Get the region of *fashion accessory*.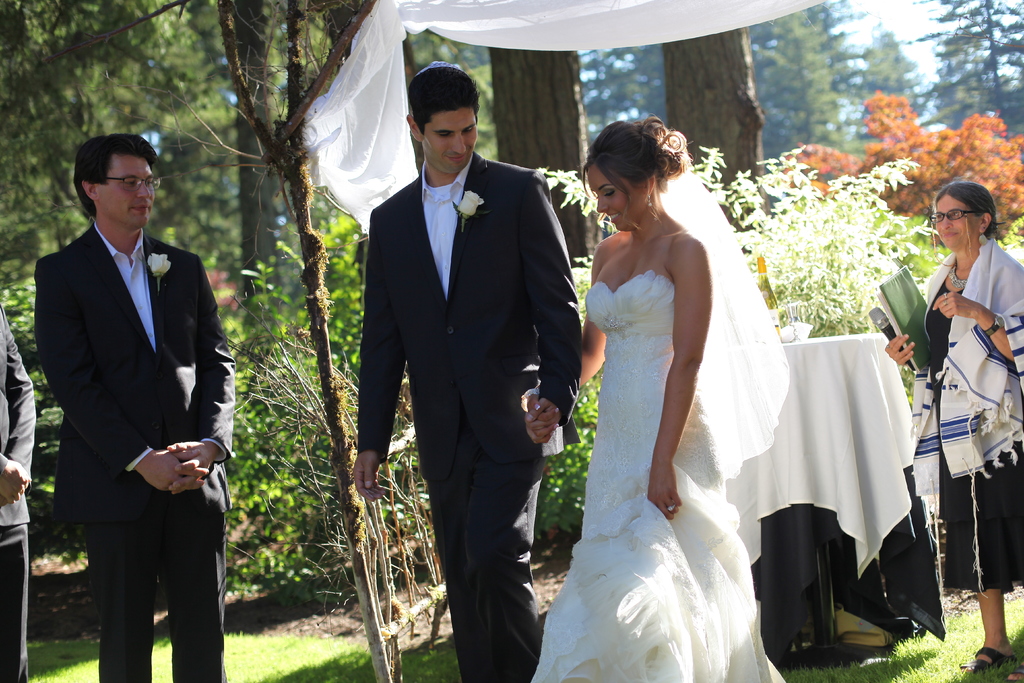
x1=927 y1=204 x2=988 y2=229.
